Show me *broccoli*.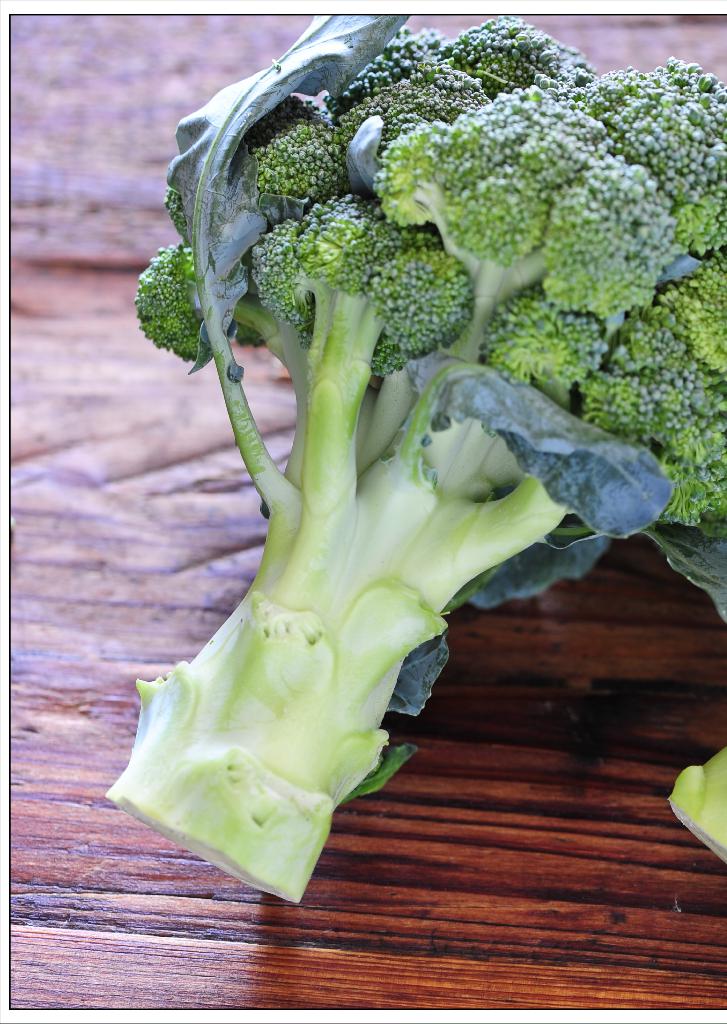
*broccoli* is here: [left=106, top=9, right=726, bottom=904].
